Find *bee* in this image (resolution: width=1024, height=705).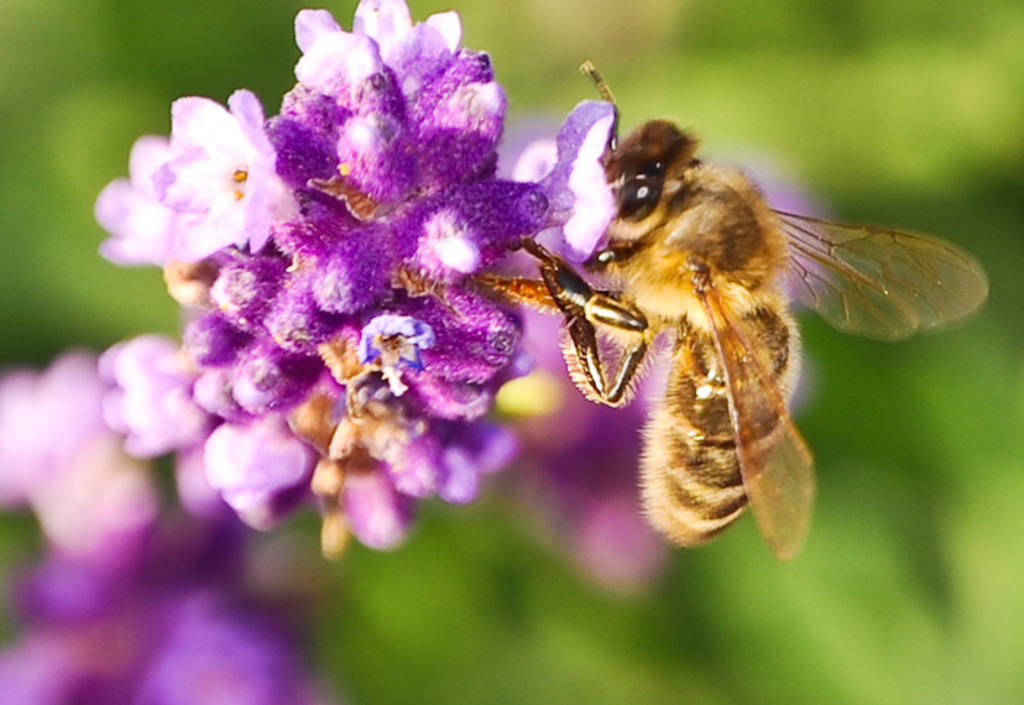
region(528, 98, 976, 557).
